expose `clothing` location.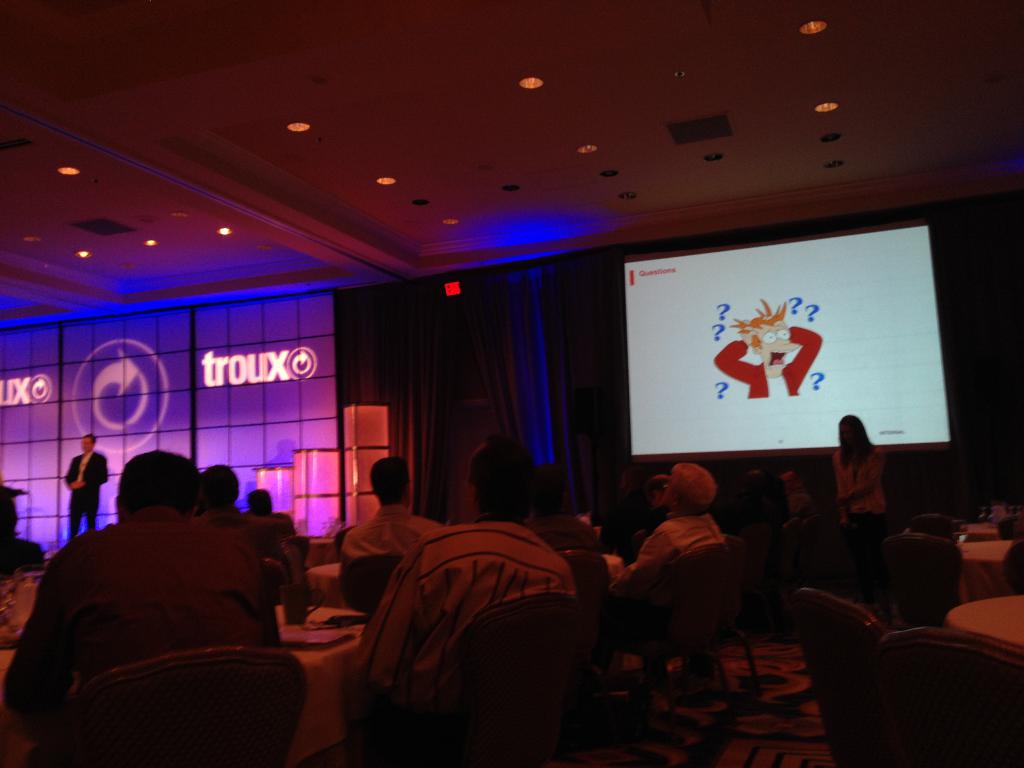
Exposed at bbox=[65, 452, 110, 545].
